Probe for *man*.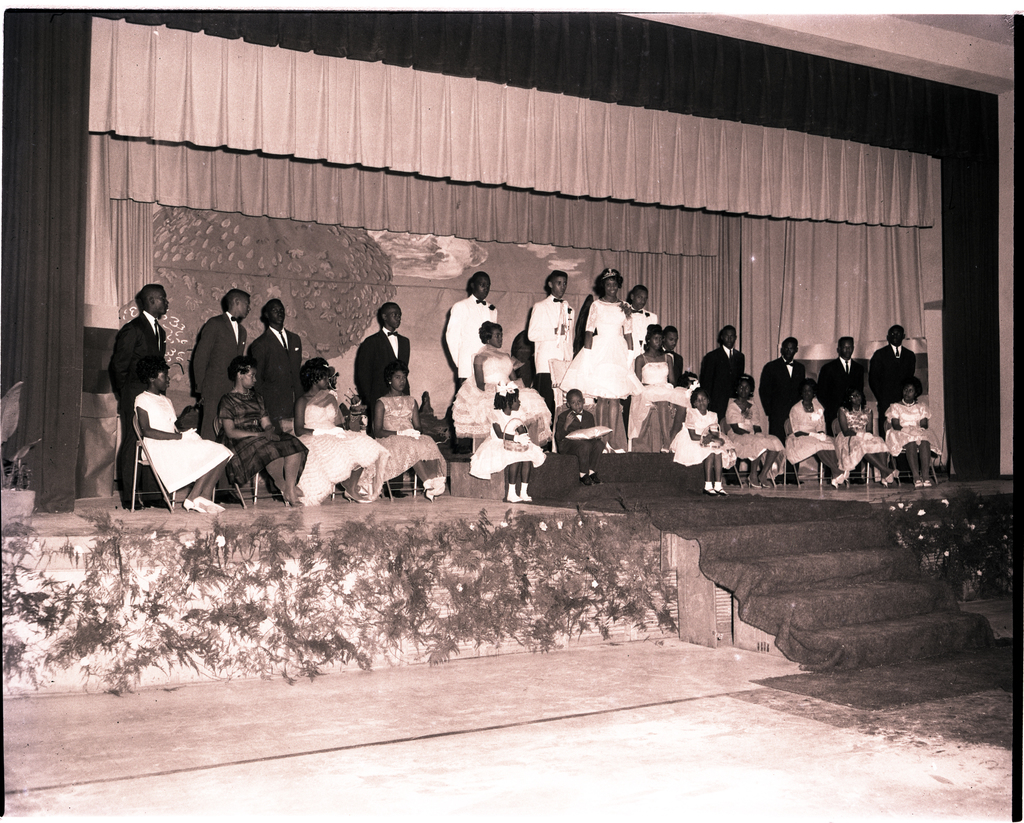
Probe result: bbox=(631, 287, 660, 358).
